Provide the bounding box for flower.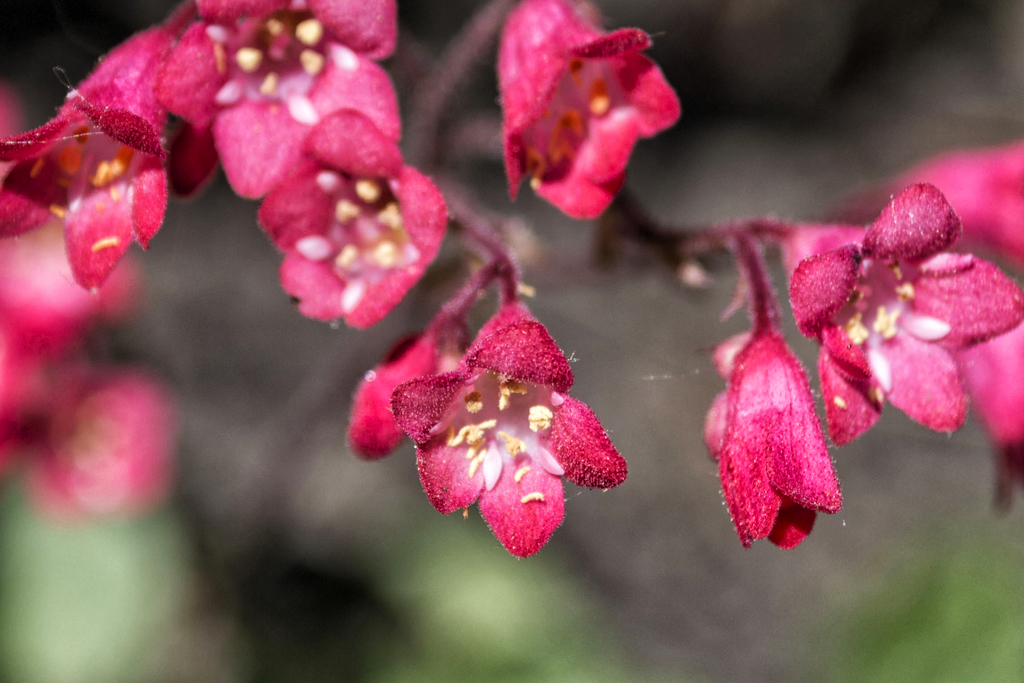
<region>0, 213, 154, 436</region>.
